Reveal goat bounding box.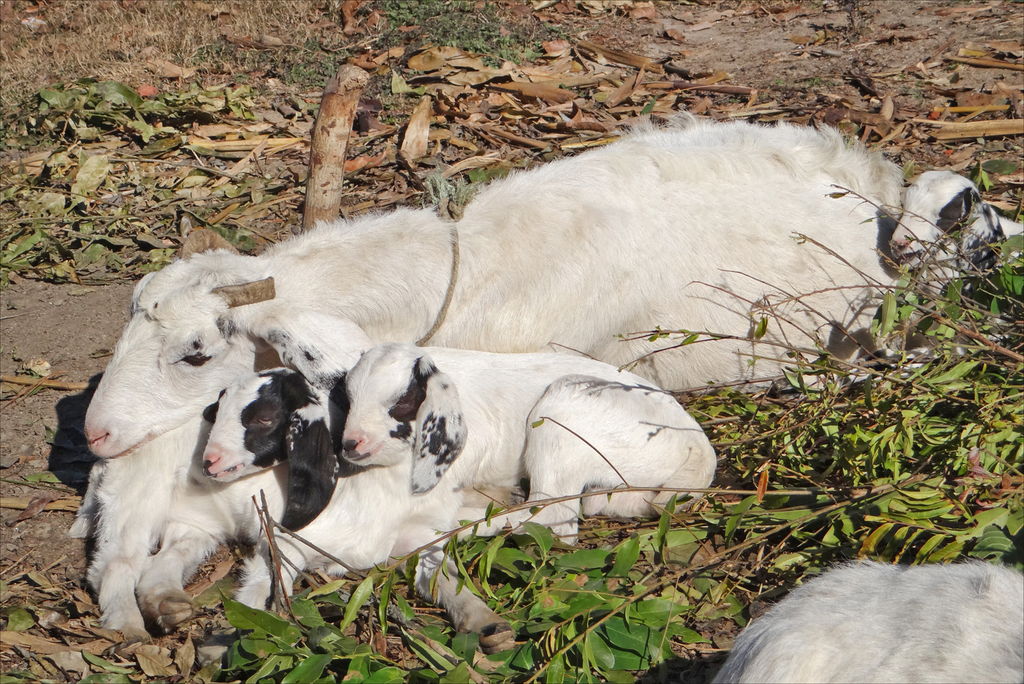
Revealed: region(80, 103, 908, 433).
